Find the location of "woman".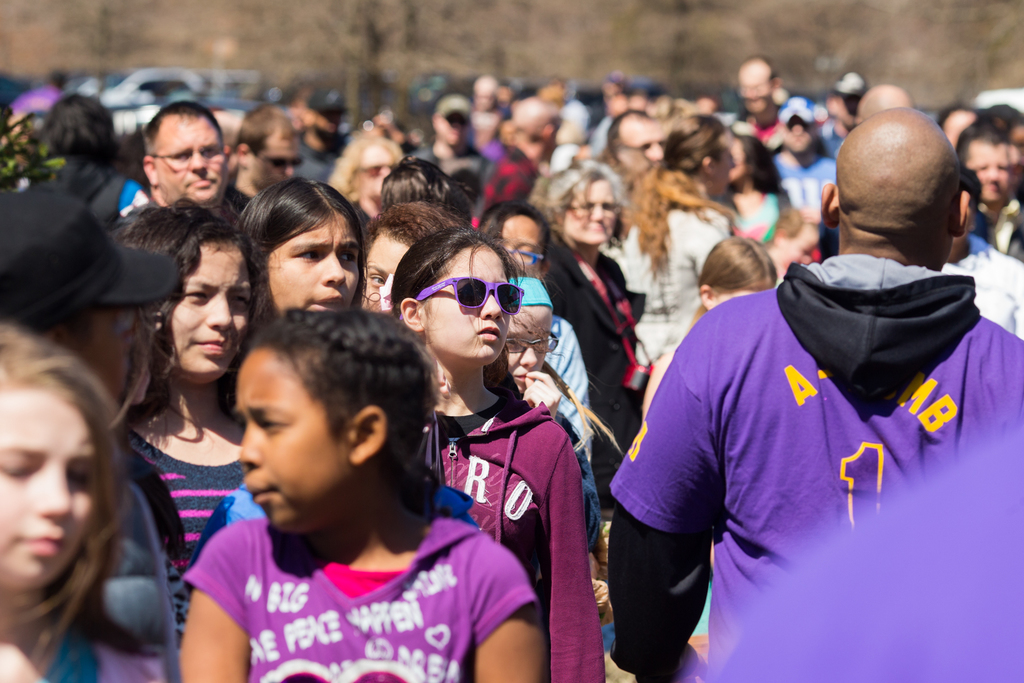
Location: bbox=(614, 107, 751, 395).
